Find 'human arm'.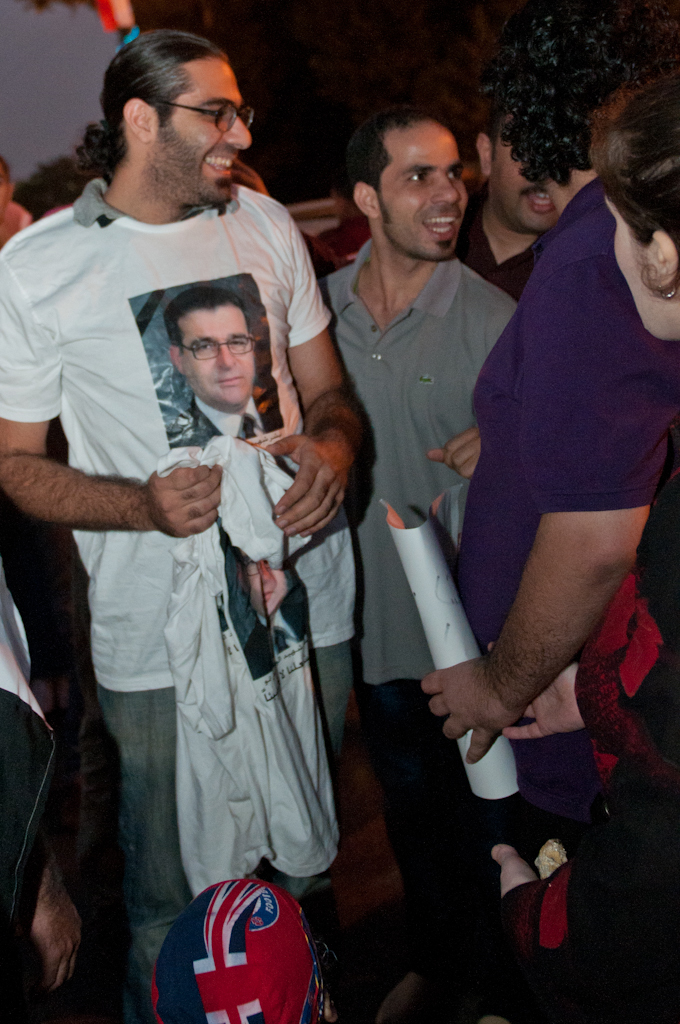
x1=0, y1=242, x2=222, y2=534.
